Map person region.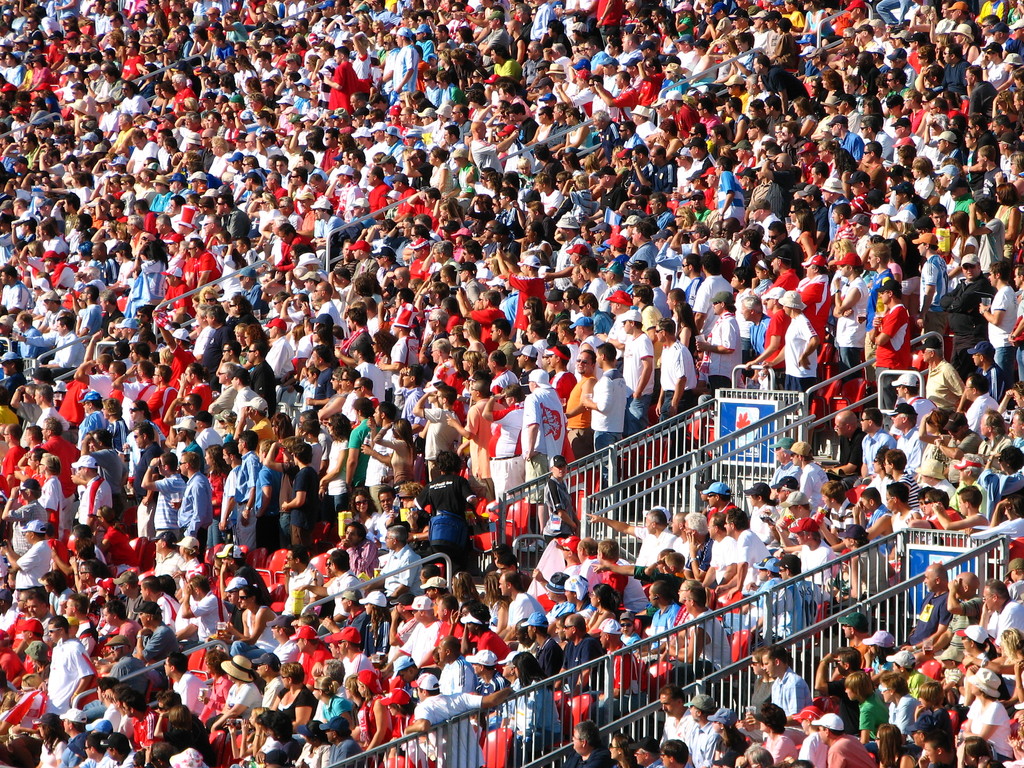
Mapped to left=45, top=616, right=94, bottom=716.
